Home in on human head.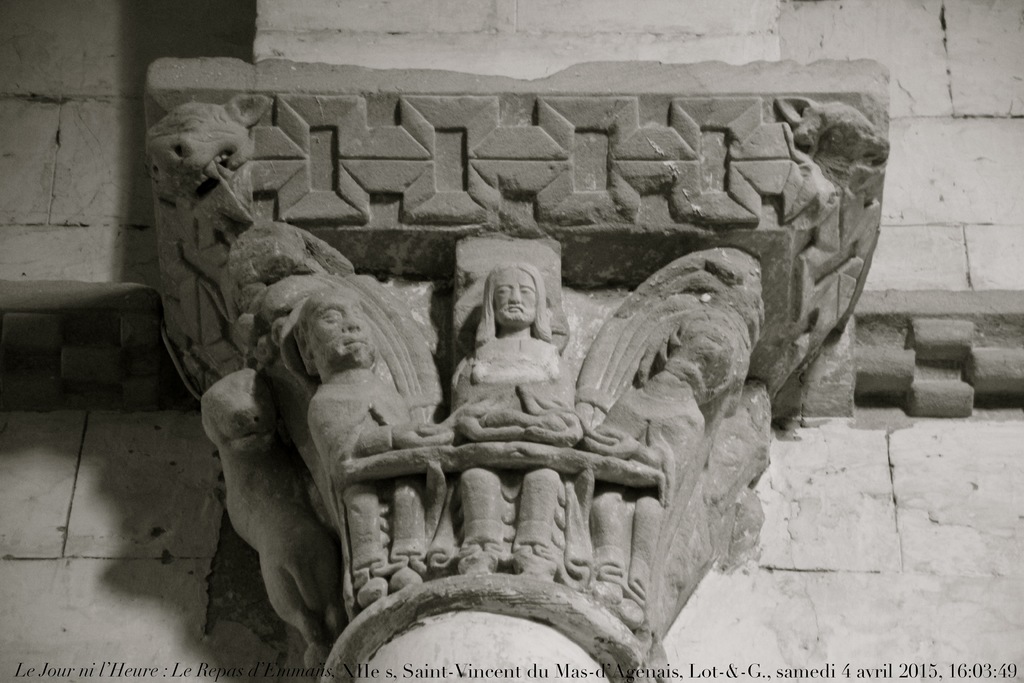
Homed in at <box>476,253,549,348</box>.
